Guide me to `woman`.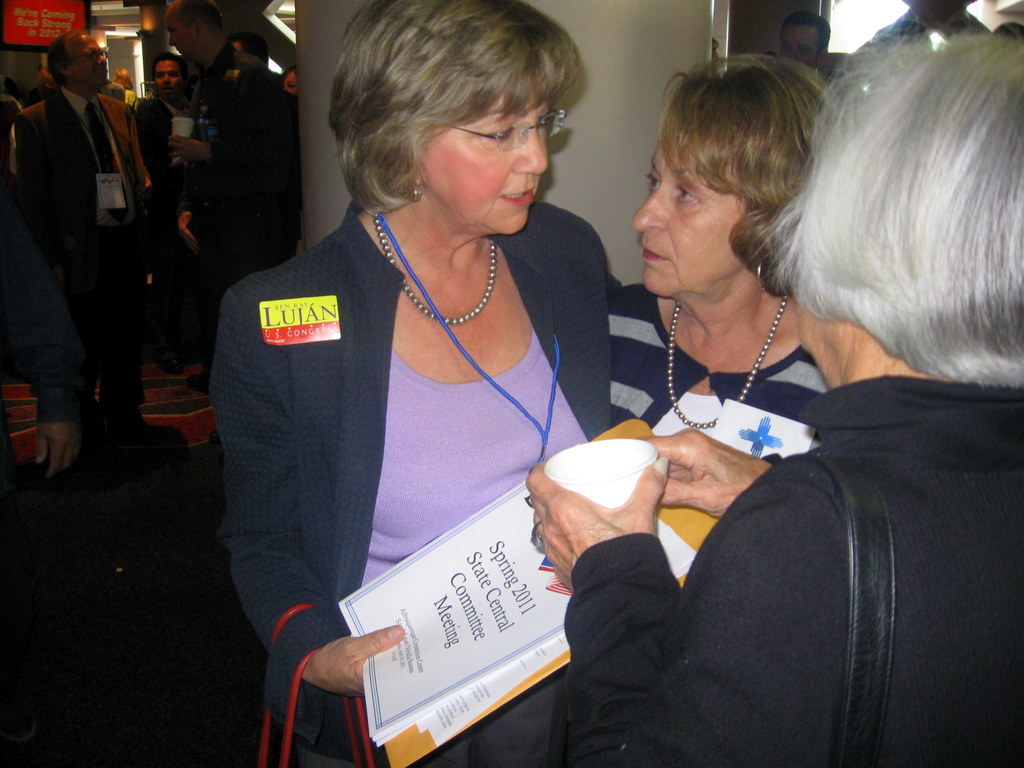
Guidance: <box>463,56,915,763</box>.
